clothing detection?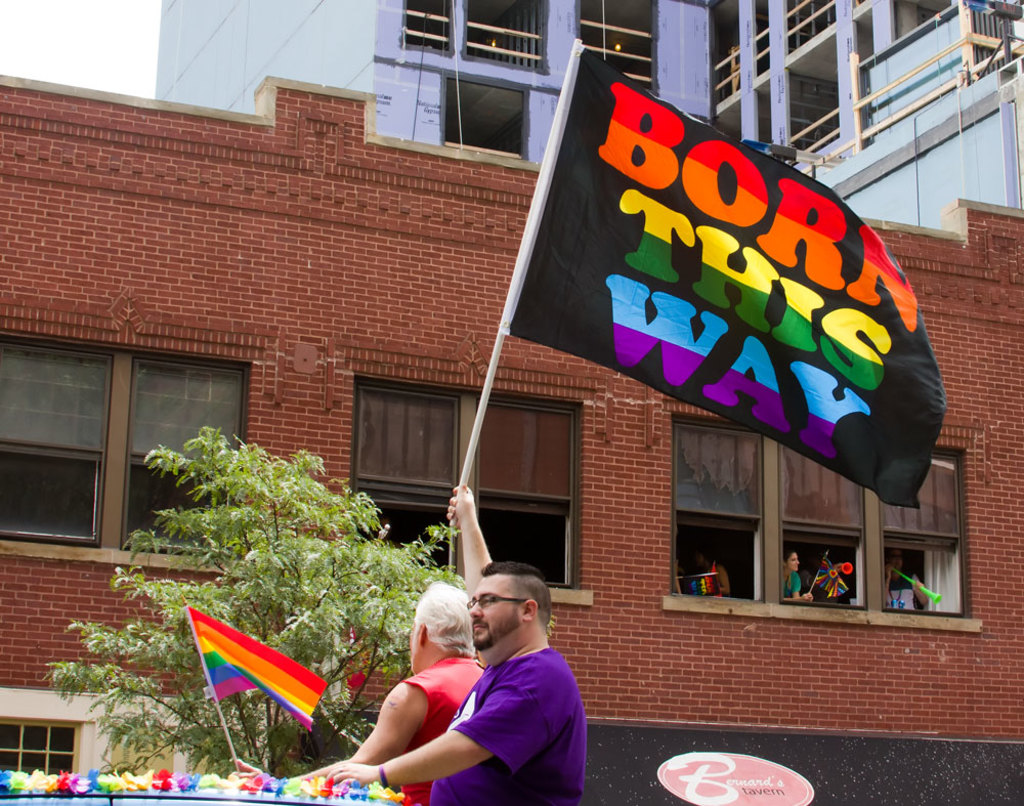
(779, 567, 804, 605)
